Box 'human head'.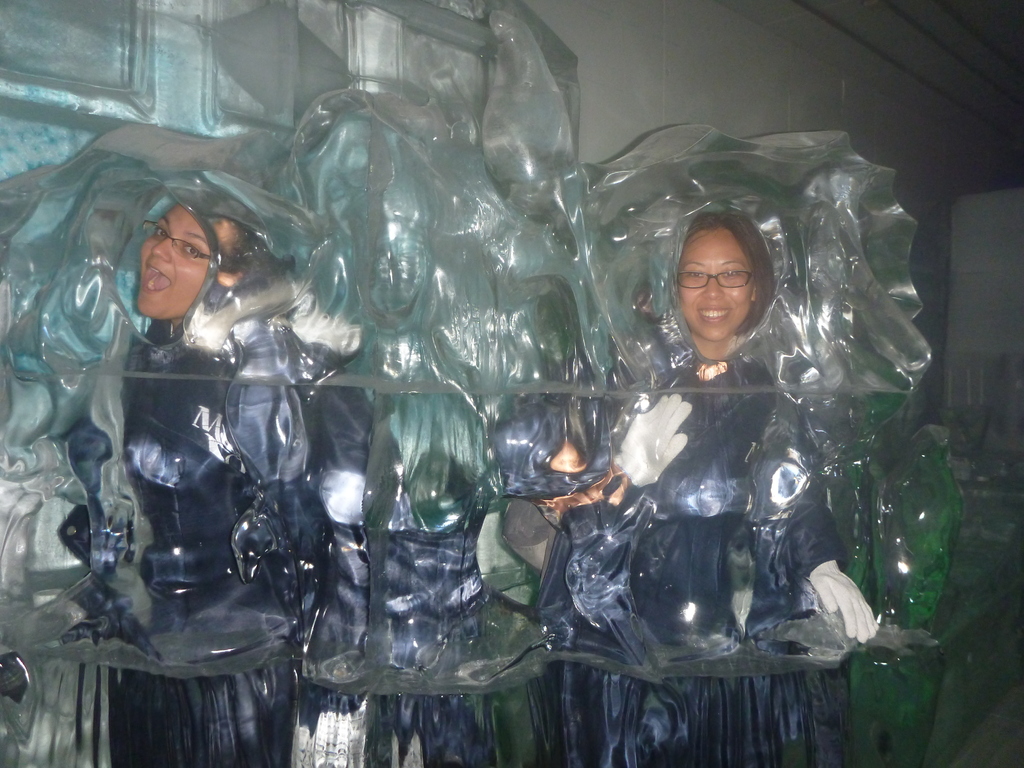
{"x1": 133, "y1": 202, "x2": 278, "y2": 321}.
